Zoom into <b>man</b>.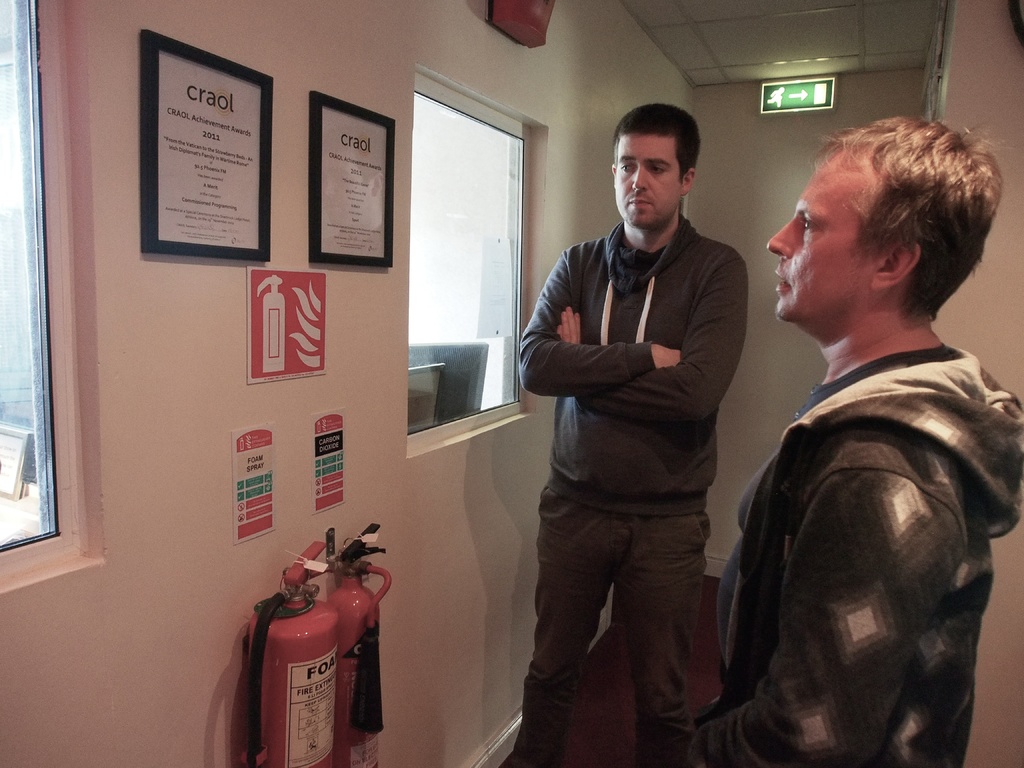
Zoom target: region(506, 111, 769, 749).
